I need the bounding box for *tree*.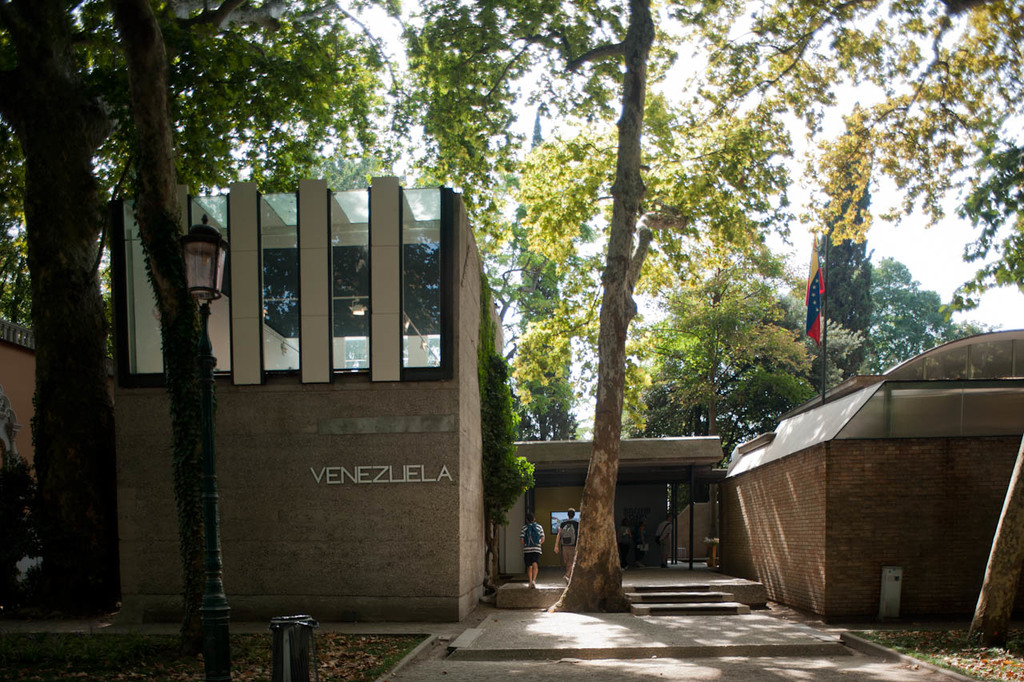
Here it is: box=[399, 0, 840, 613].
